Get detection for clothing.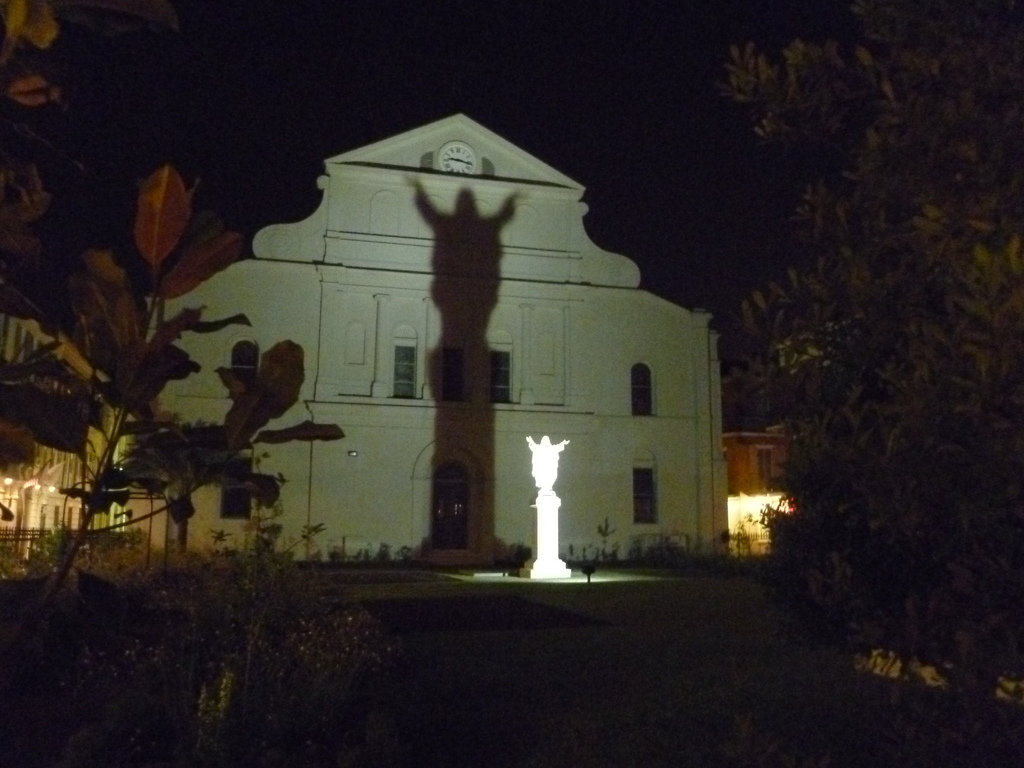
Detection: {"x1": 528, "y1": 440, "x2": 564, "y2": 487}.
